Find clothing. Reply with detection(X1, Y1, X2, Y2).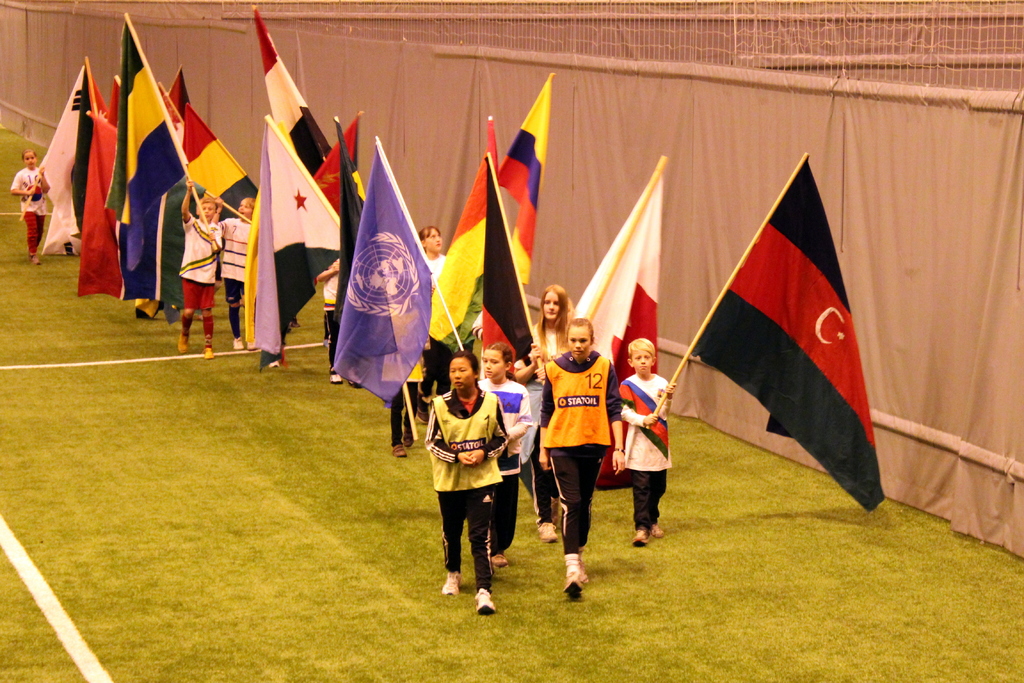
detection(618, 372, 664, 467).
